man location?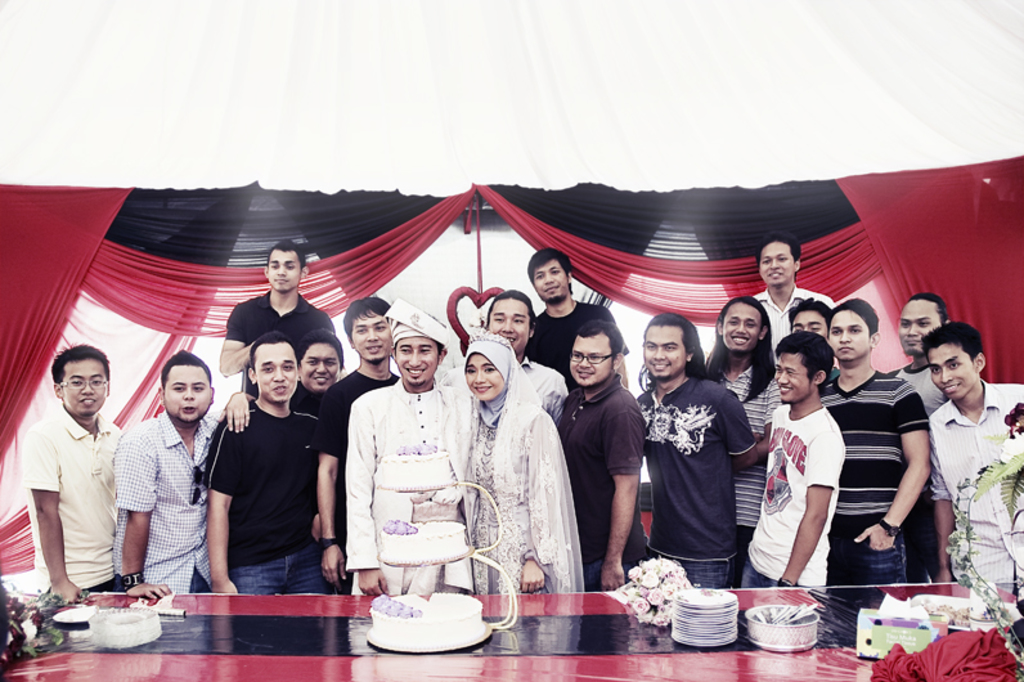
[14,344,142,593]
